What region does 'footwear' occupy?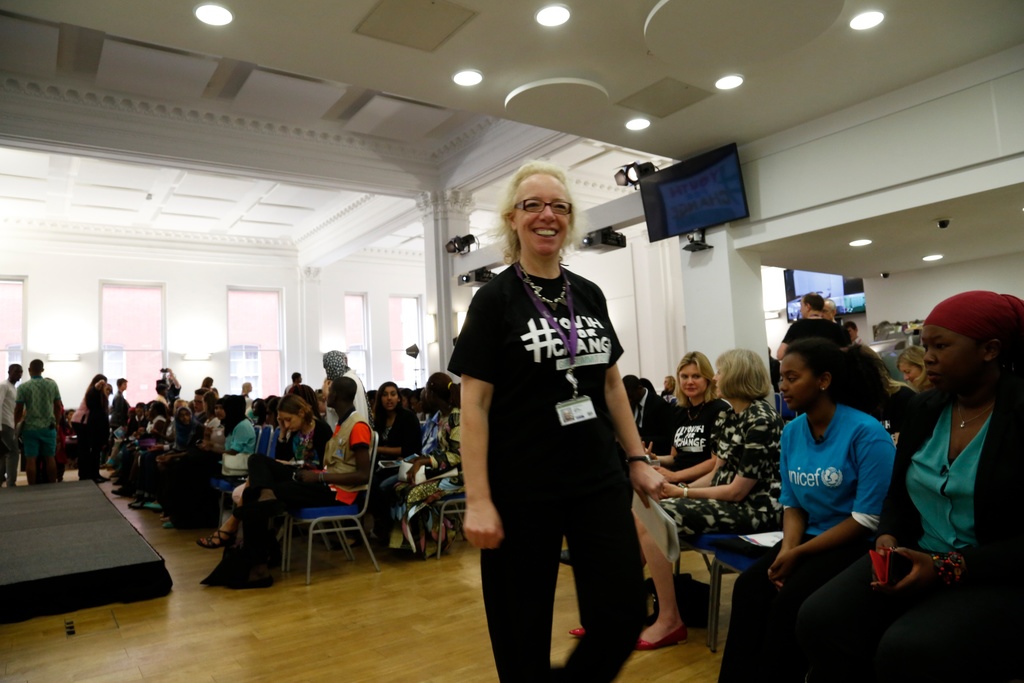
<region>567, 622, 584, 641</region>.
